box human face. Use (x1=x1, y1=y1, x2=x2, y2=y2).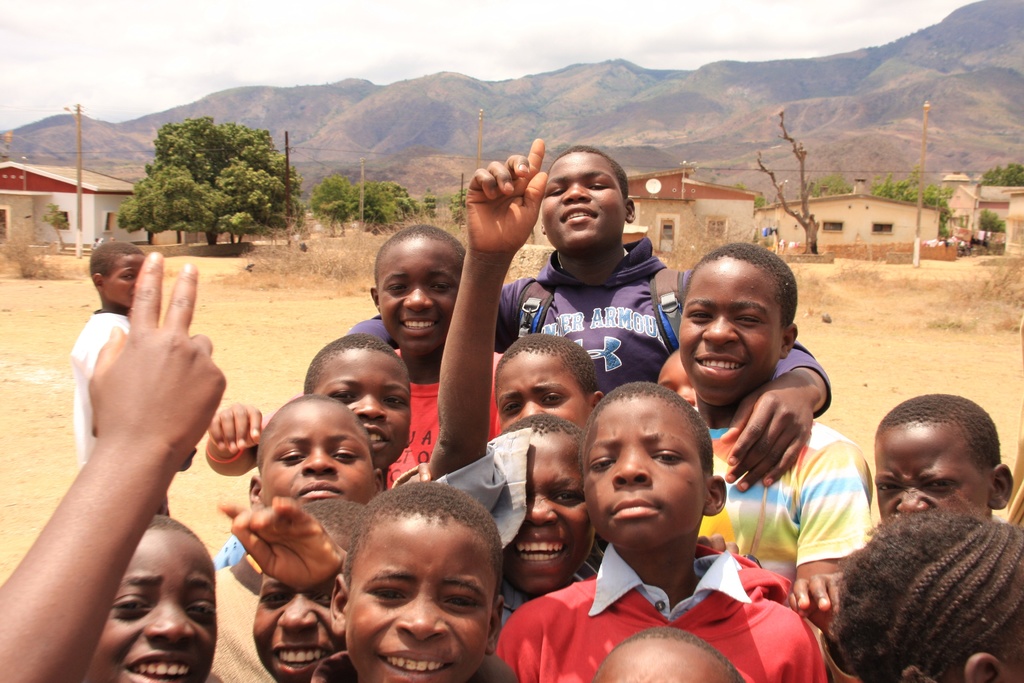
(x1=307, y1=338, x2=419, y2=461).
